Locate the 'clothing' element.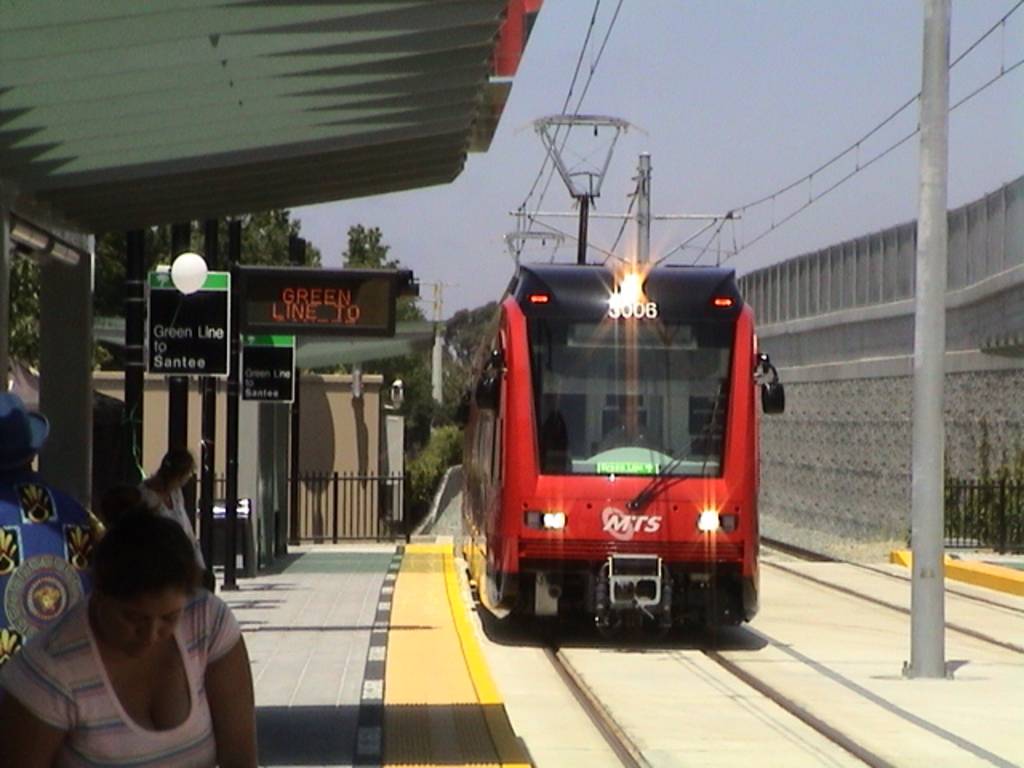
Element bbox: [11,587,248,766].
